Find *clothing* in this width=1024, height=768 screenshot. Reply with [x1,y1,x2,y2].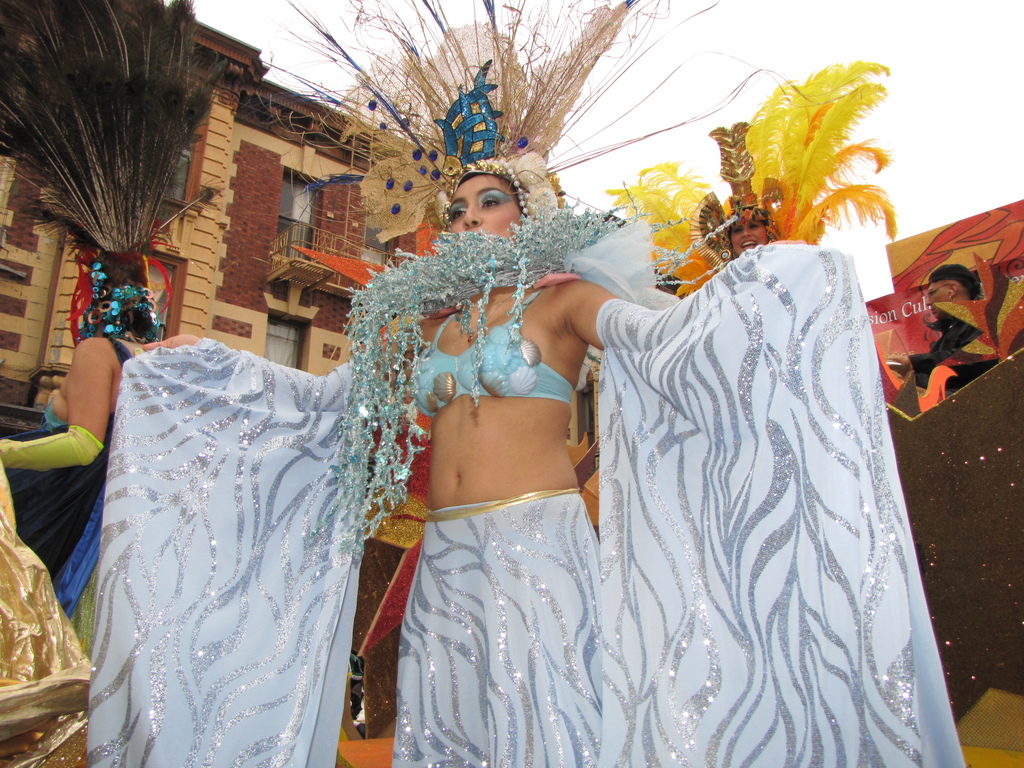
[7,333,132,660].
